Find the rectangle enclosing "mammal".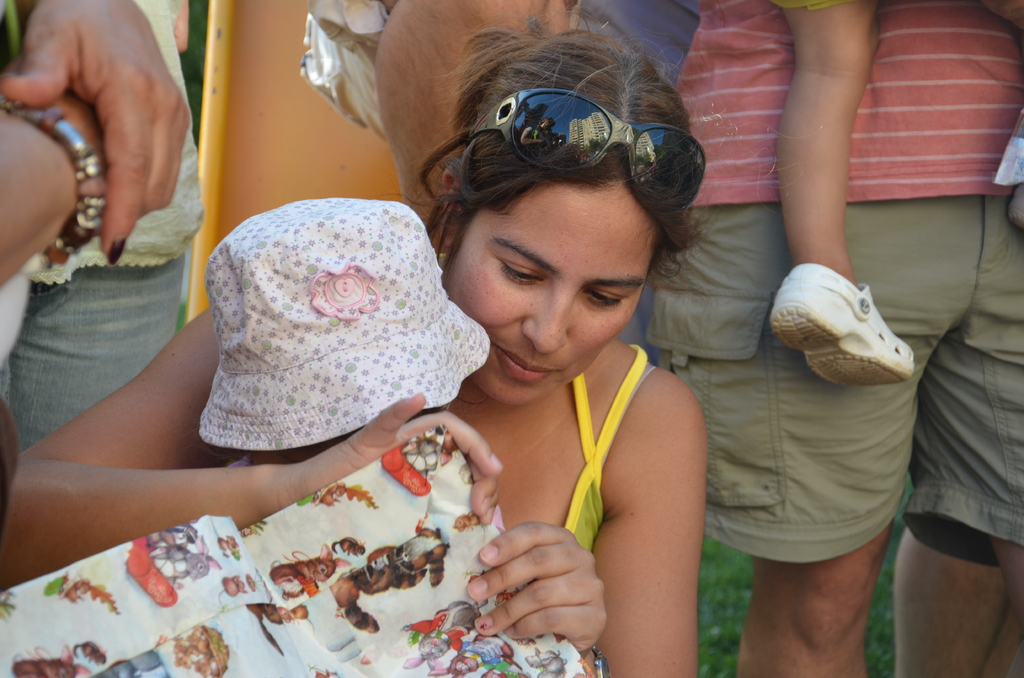
pyautogui.locateOnScreen(0, 0, 707, 672).
